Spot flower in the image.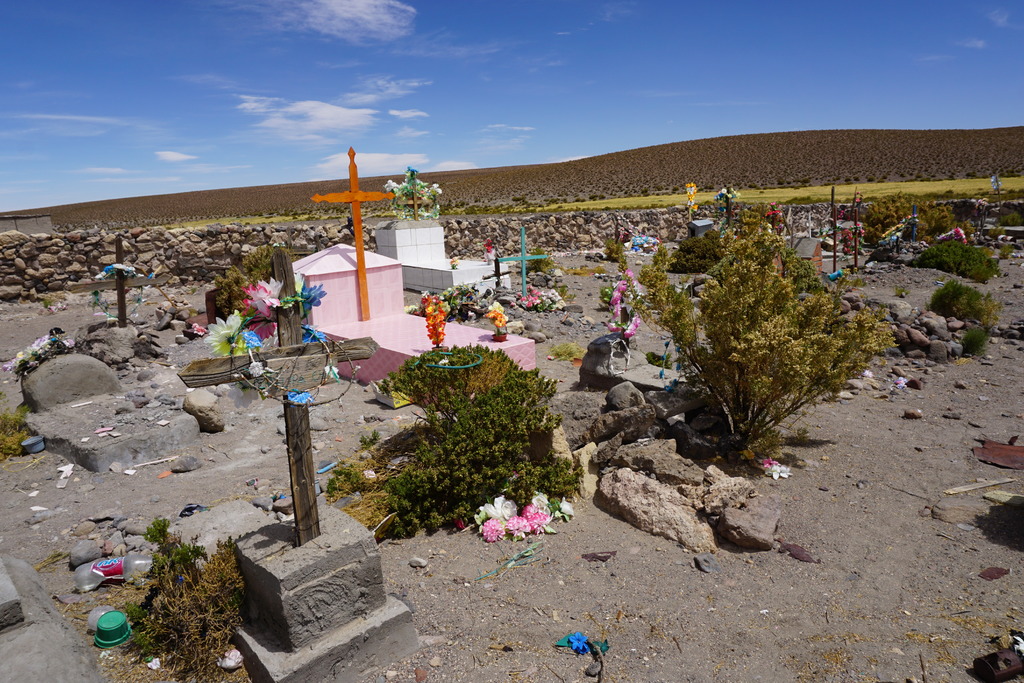
flower found at {"x1": 240, "y1": 273, "x2": 284, "y2": 342}.
